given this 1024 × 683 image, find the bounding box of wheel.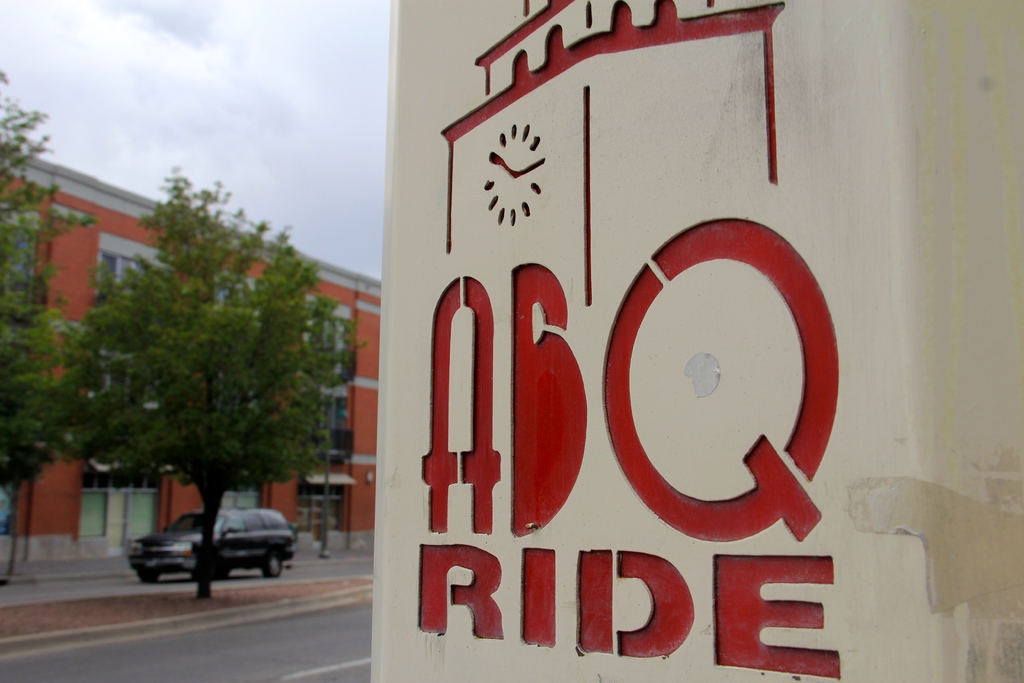
[x1=263, y1=554, x2=281, y2=576].
